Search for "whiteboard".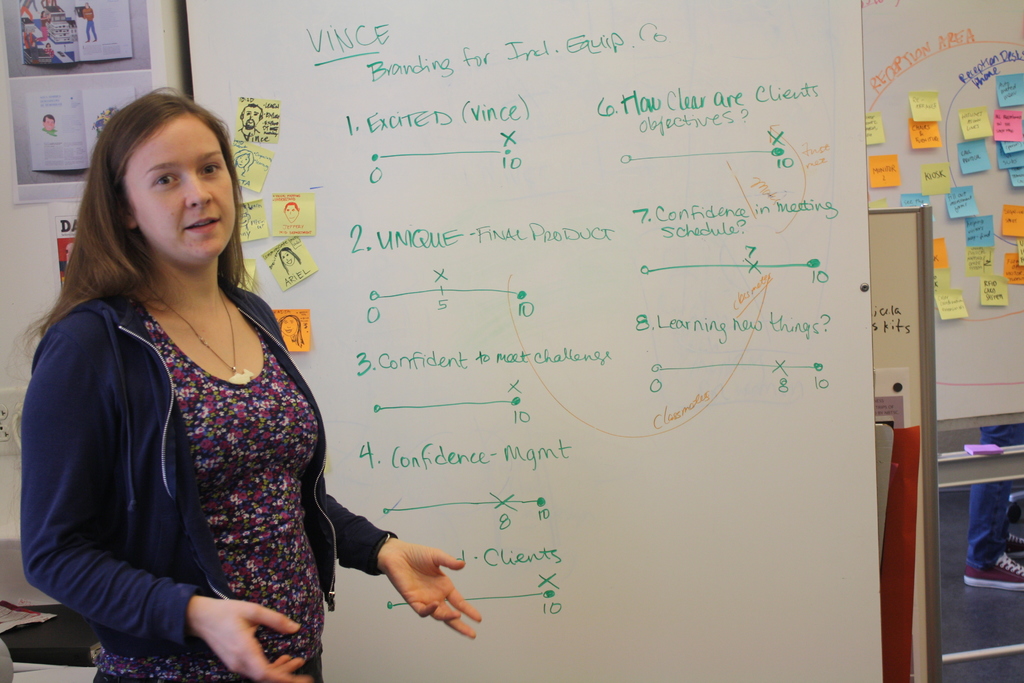
Found at pyautogui.locateOnScreen(177, 0, 884, 682).
